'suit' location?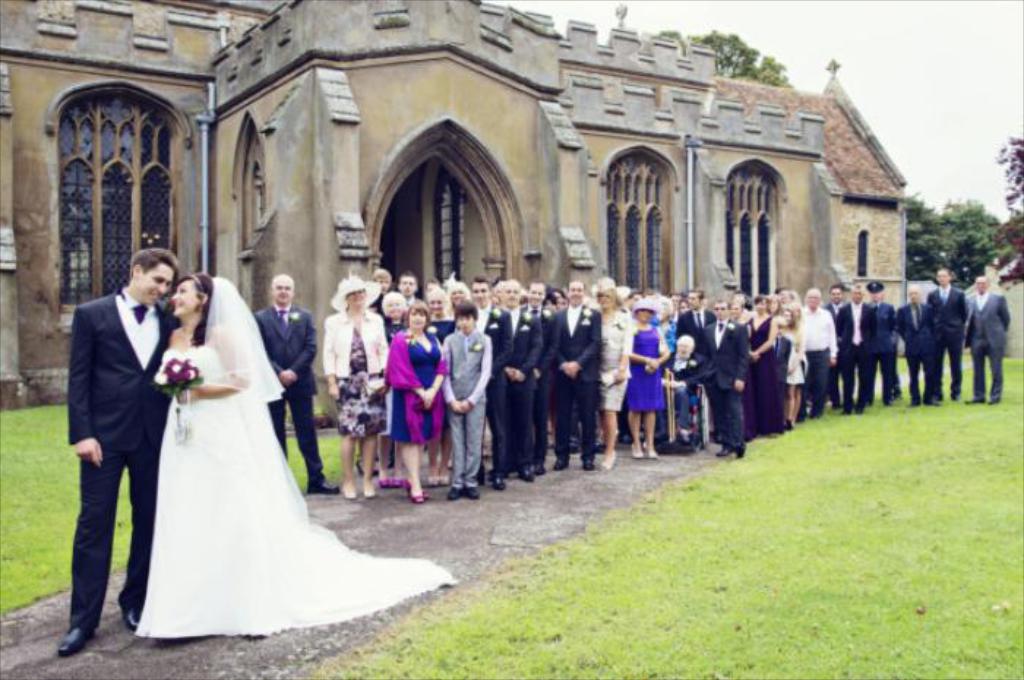
BBox(673, 309, 712, 351)
